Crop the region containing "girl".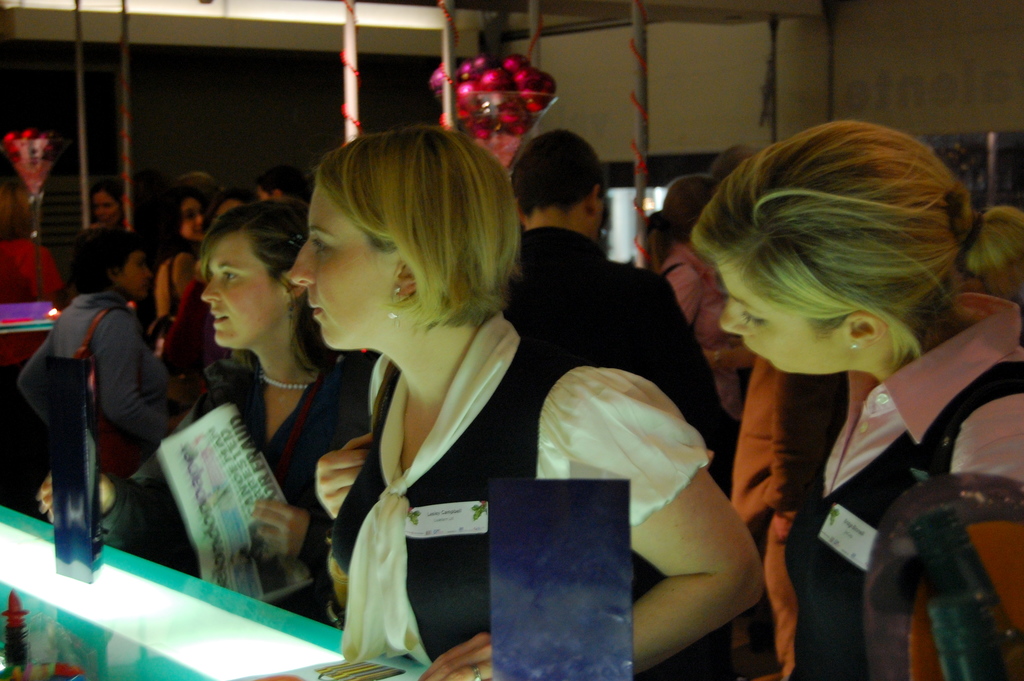
Crop region: BBox(294, 122, 765, 680).
